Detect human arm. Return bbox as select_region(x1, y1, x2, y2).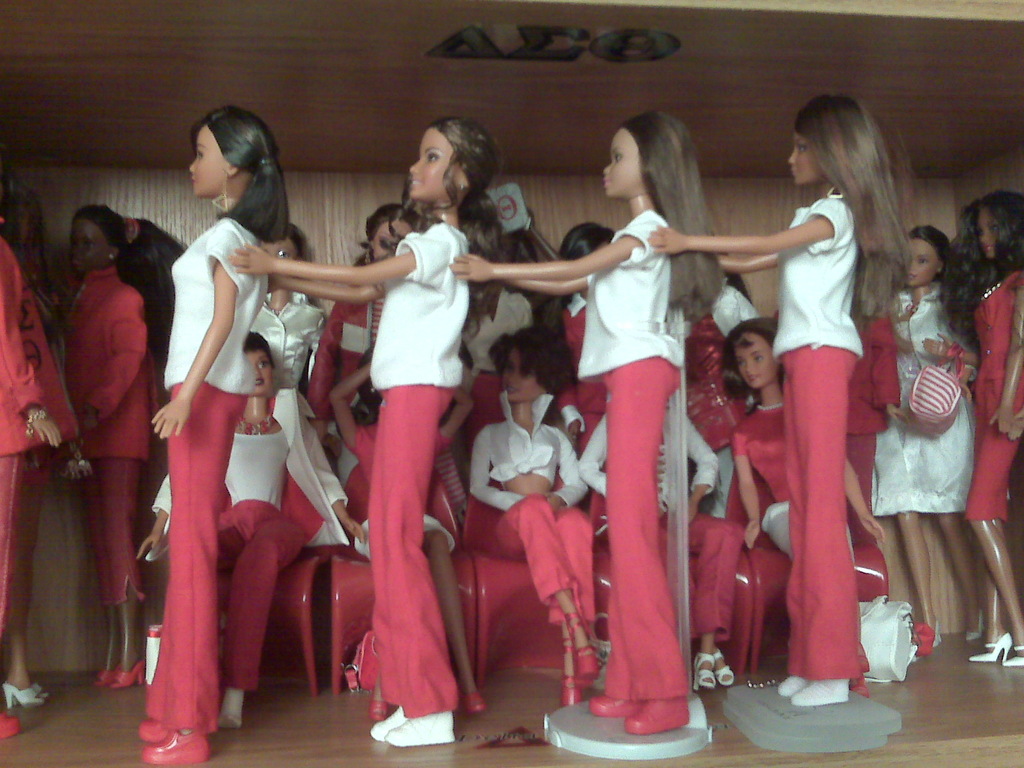
select_region(829, 446, 884, 543).
